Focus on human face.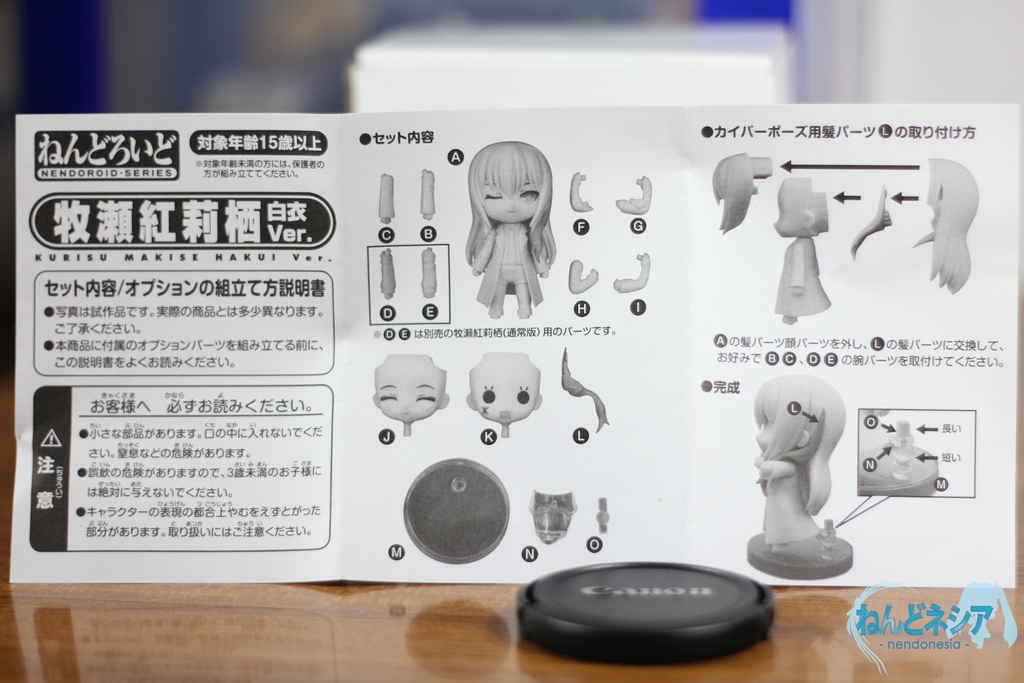
Focused at box=[368, 354, 446, 428].
